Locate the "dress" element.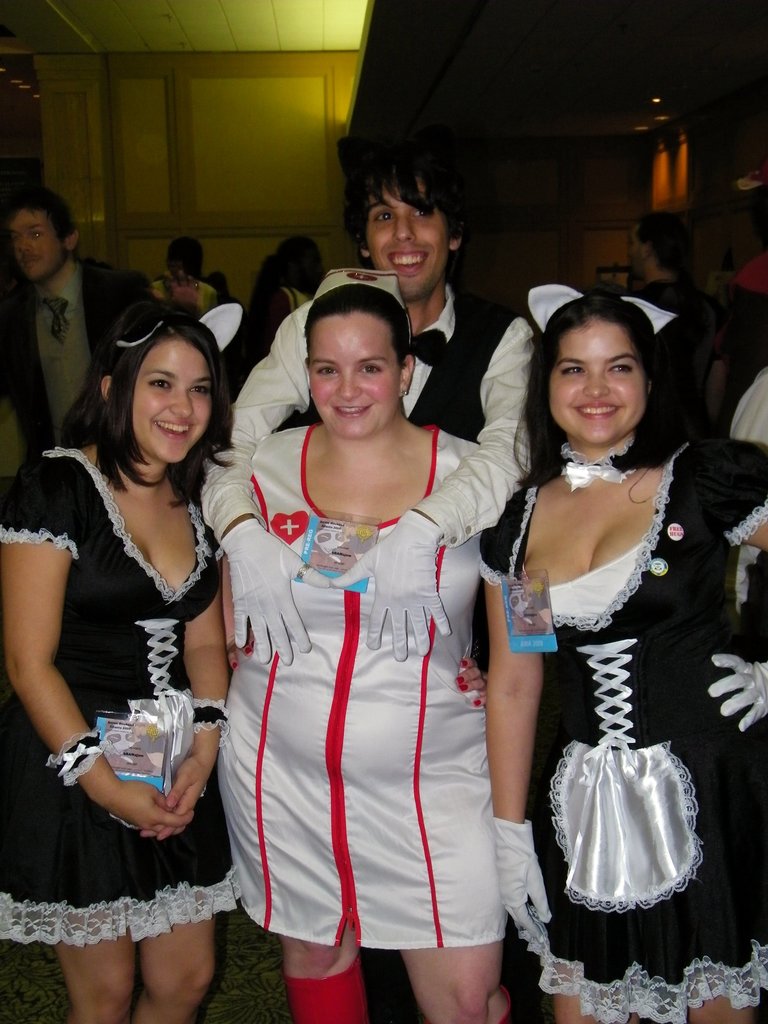
Element bbox: 0, 447, 238, 947.
